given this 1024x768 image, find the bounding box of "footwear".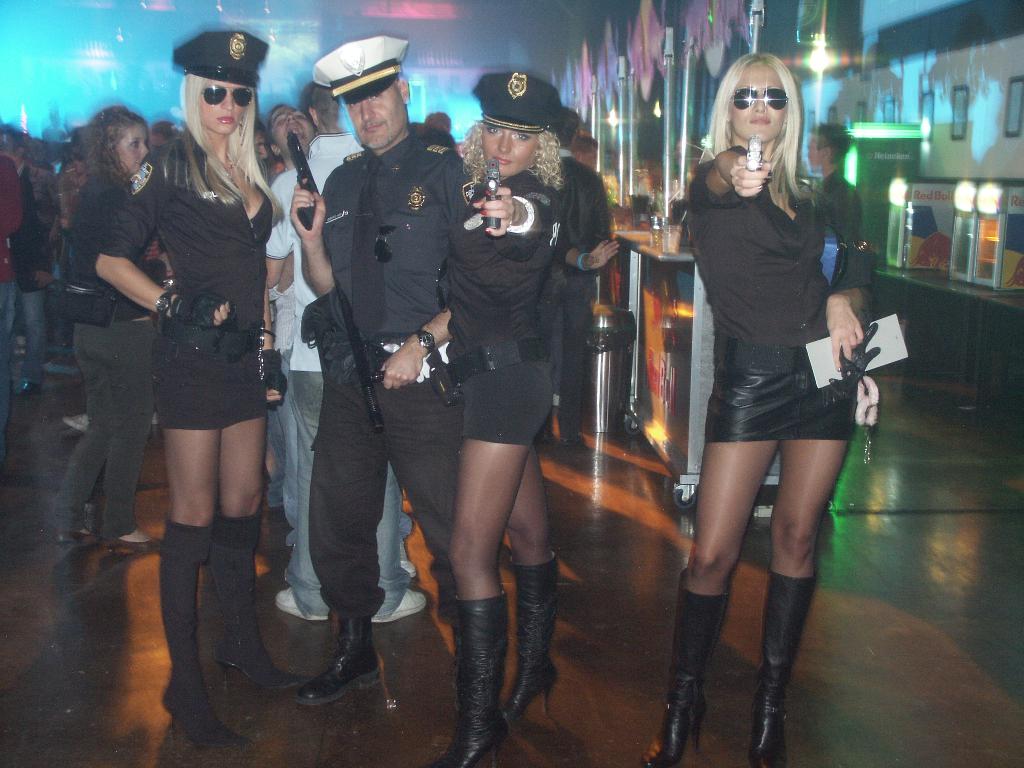
[434,517,555,767].
